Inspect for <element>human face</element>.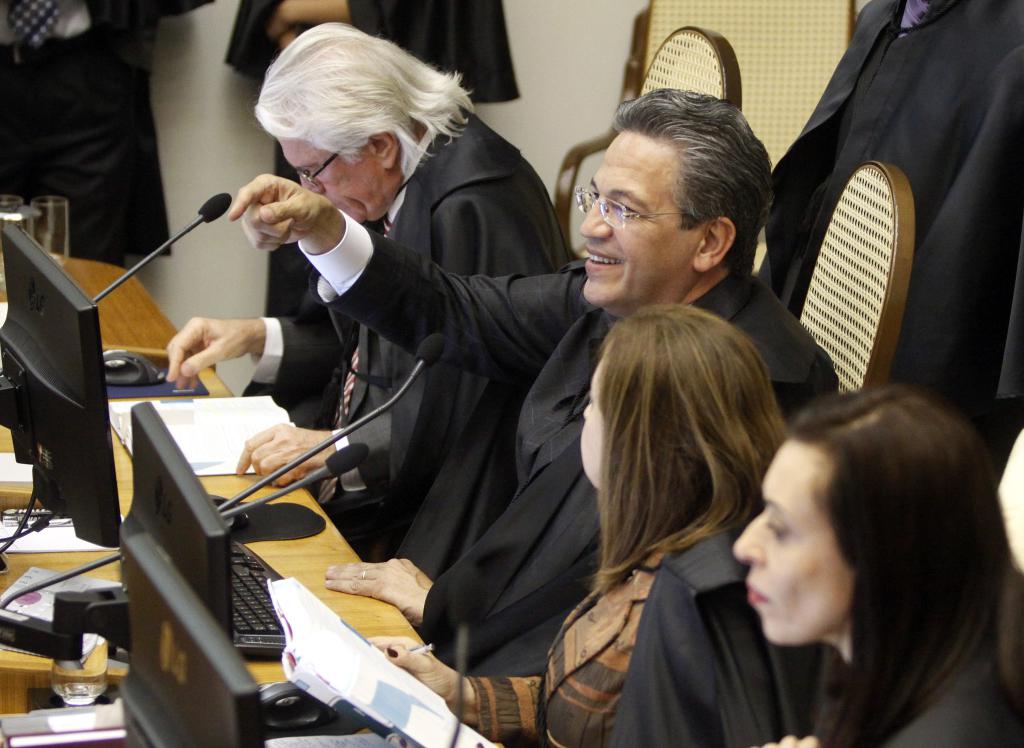
Inspection: box(735, 432, 852, 644).
